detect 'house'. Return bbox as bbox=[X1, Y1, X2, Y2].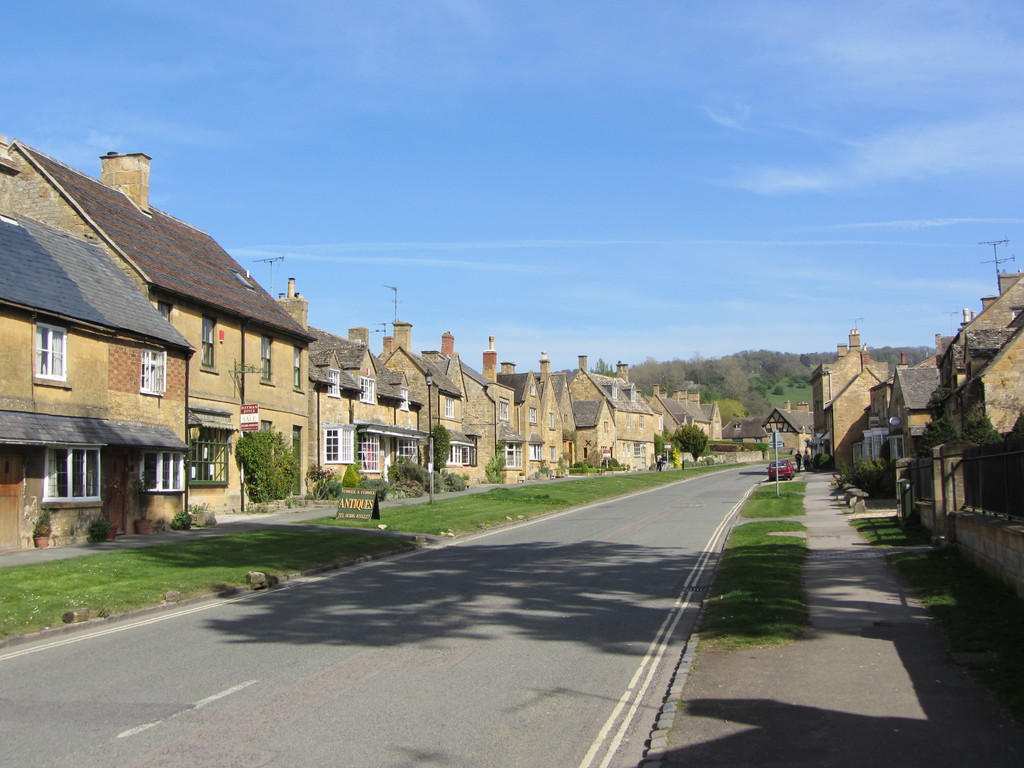
bbox=[493, 344, 571, 470].
